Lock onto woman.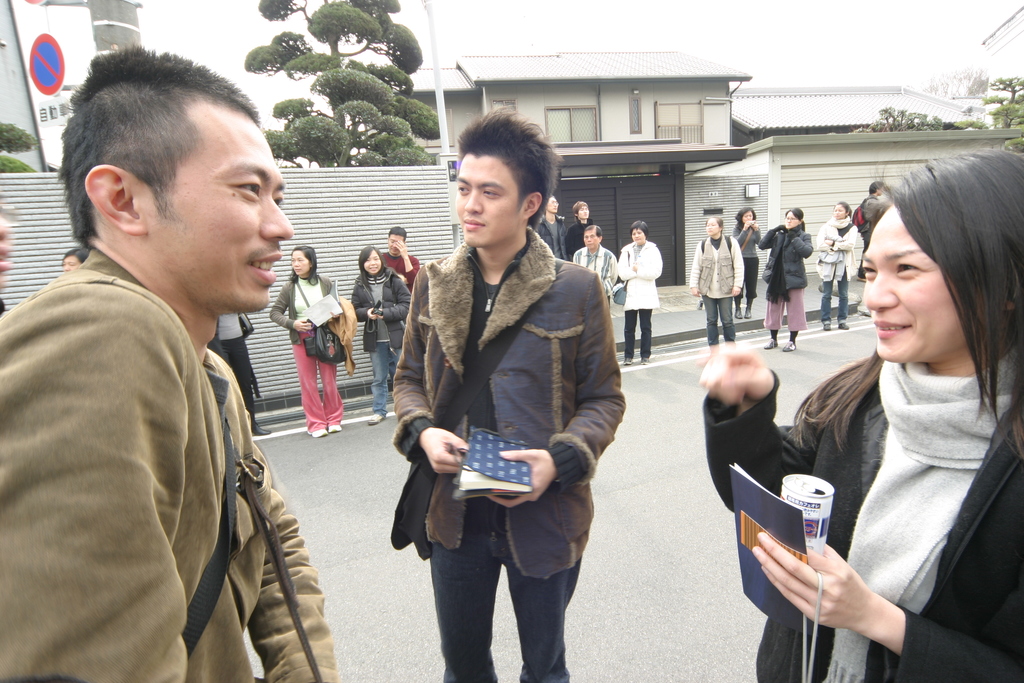
Locked: [left=732, top=206, right=762, bottom=322].
